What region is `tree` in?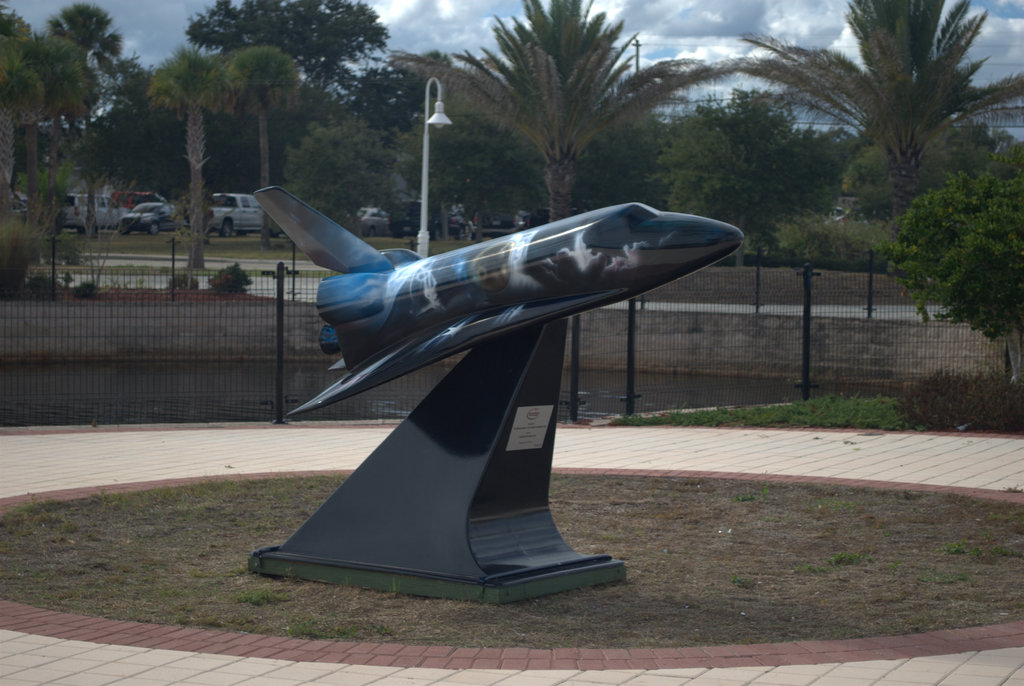
299, 42, 434, 251.
